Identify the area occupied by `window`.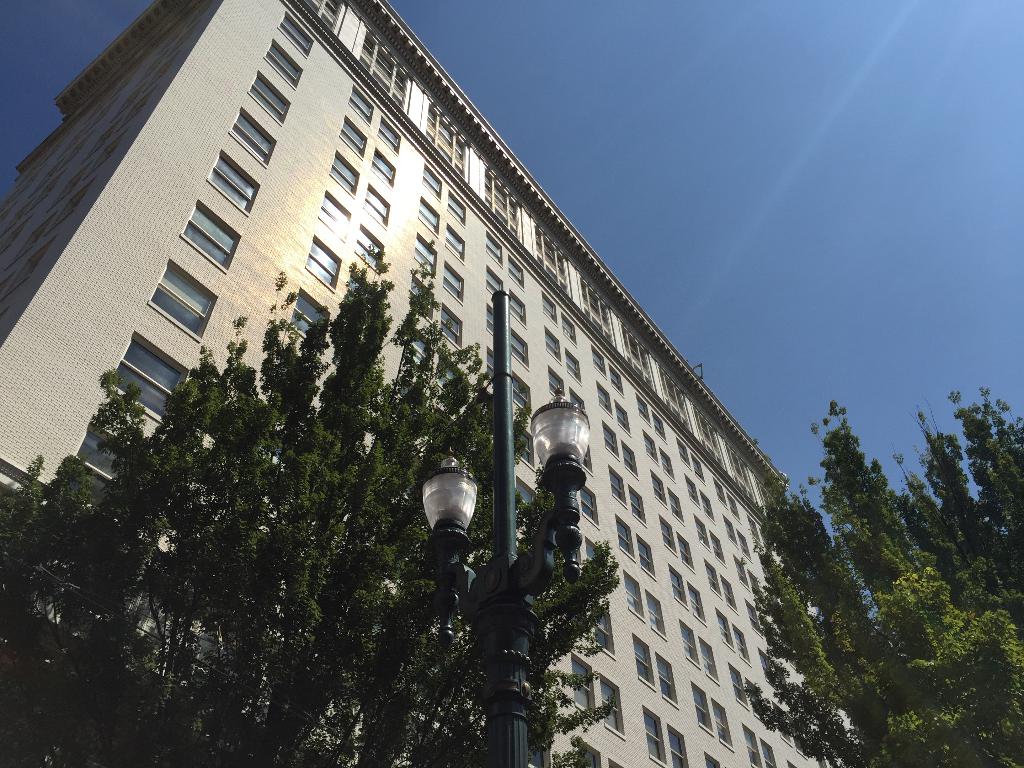
Area: 367/26/406/117.
